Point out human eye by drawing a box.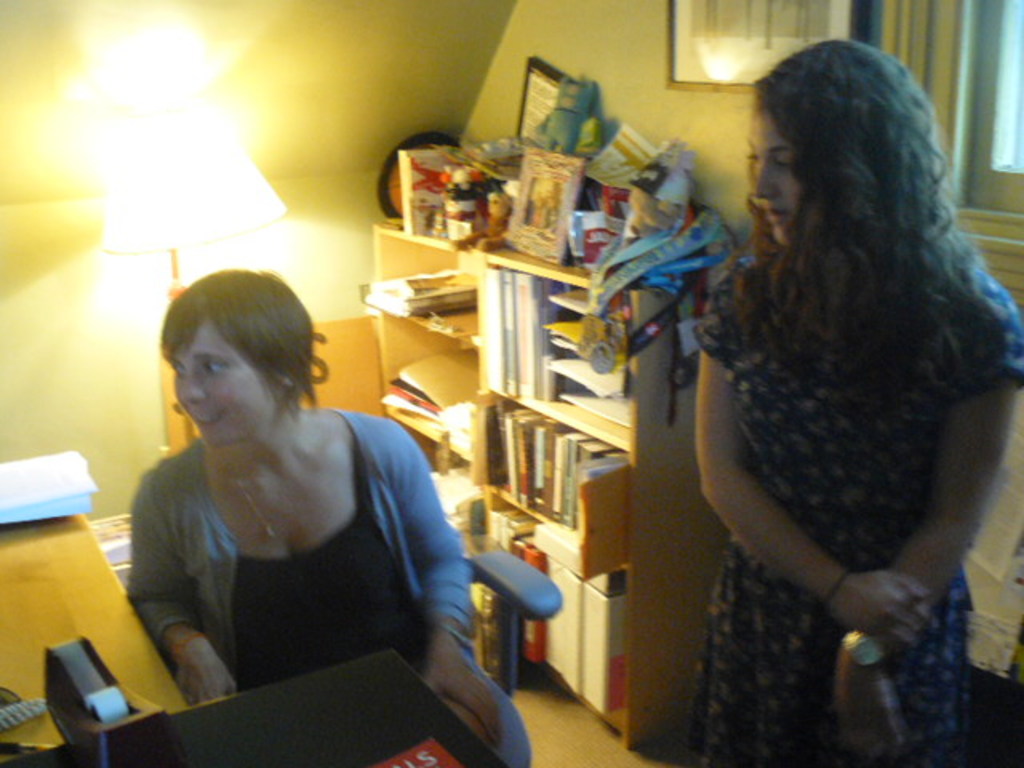
[x1=176, y1=363, x2=190, y2=384].
